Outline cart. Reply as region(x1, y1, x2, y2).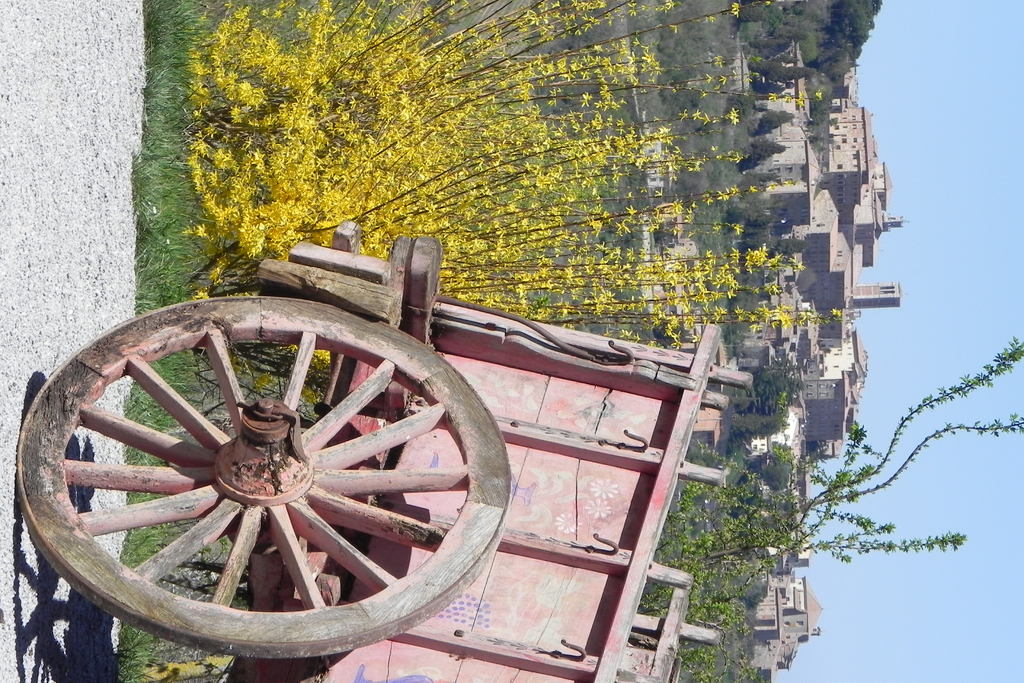
region(15, 219, 755, 682).
